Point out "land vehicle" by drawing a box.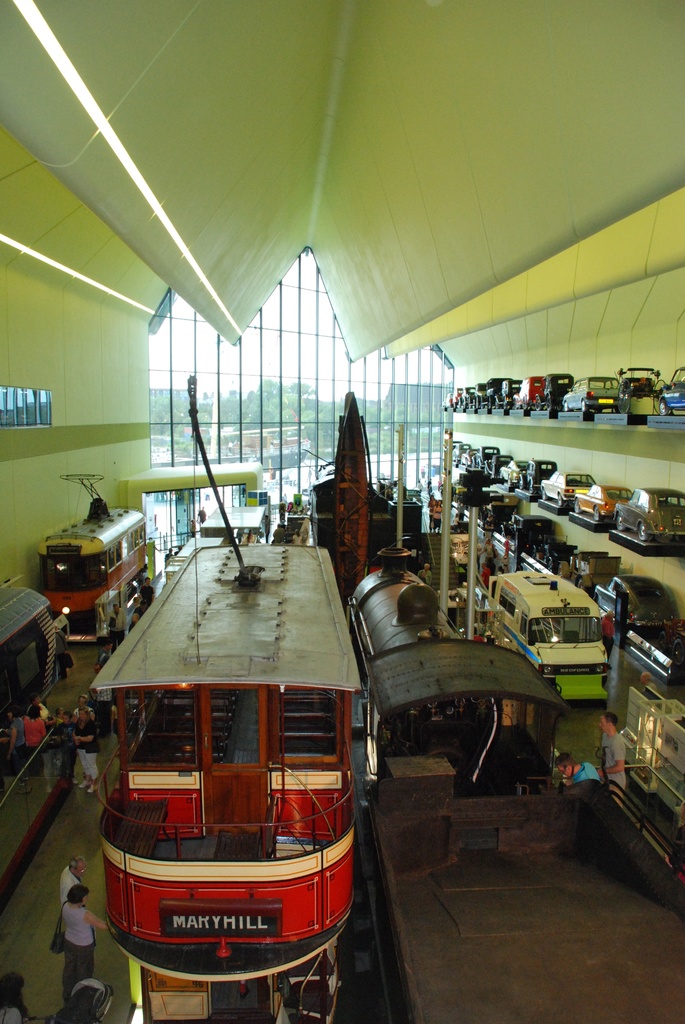
[left=492, top=377, right=524, bottom=410].
